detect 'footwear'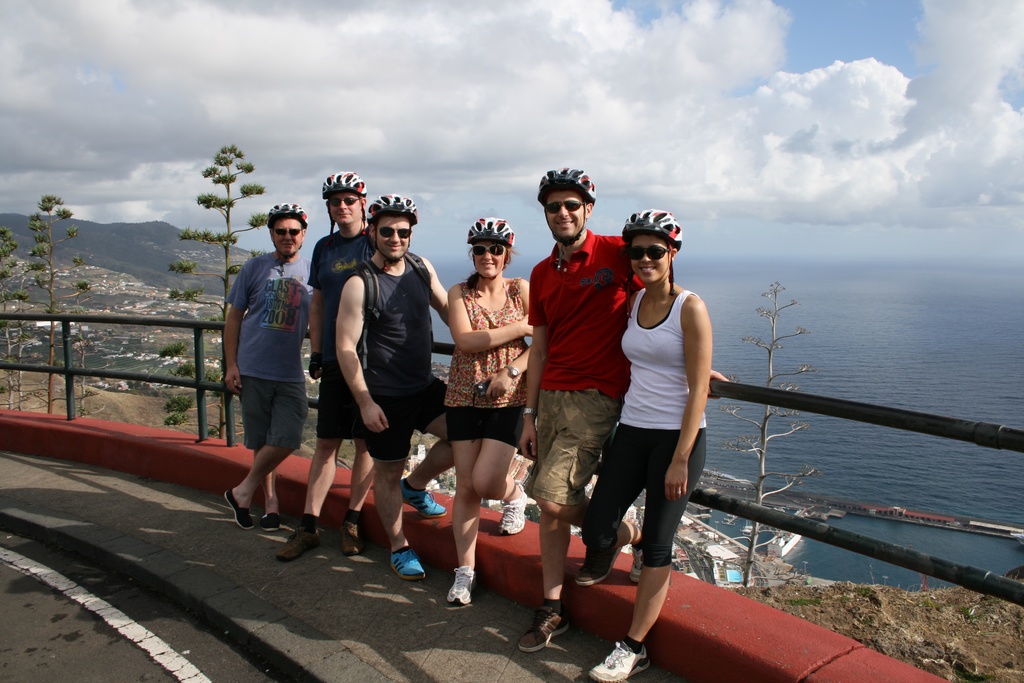
bbox=(223, 488, 253, 533)
